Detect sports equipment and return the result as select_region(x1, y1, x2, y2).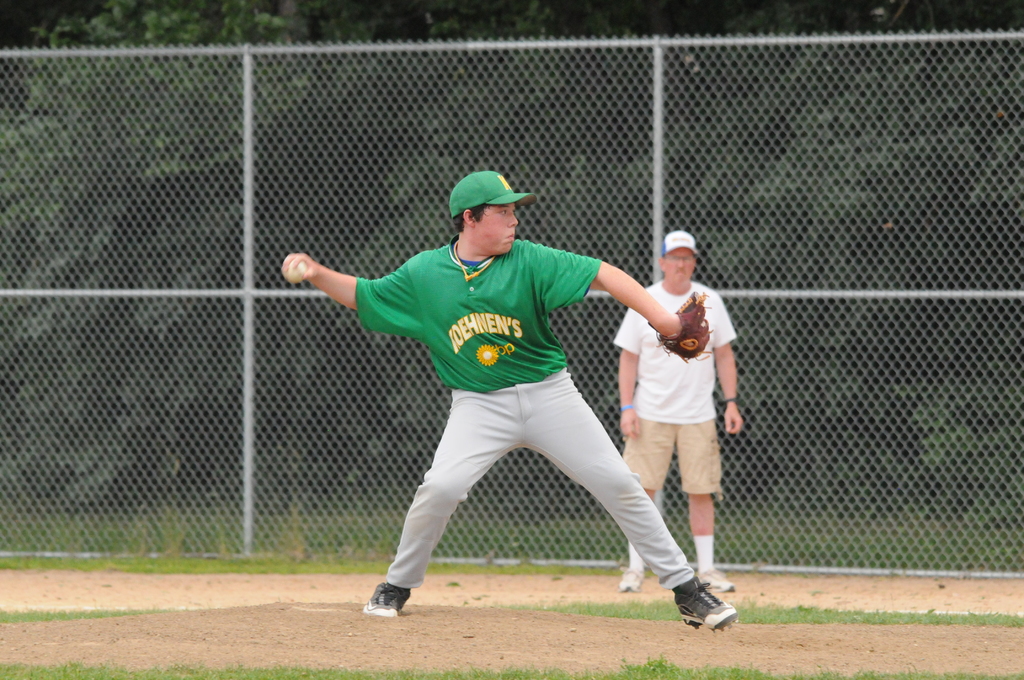
select_region(367, 584, 413, 620).
